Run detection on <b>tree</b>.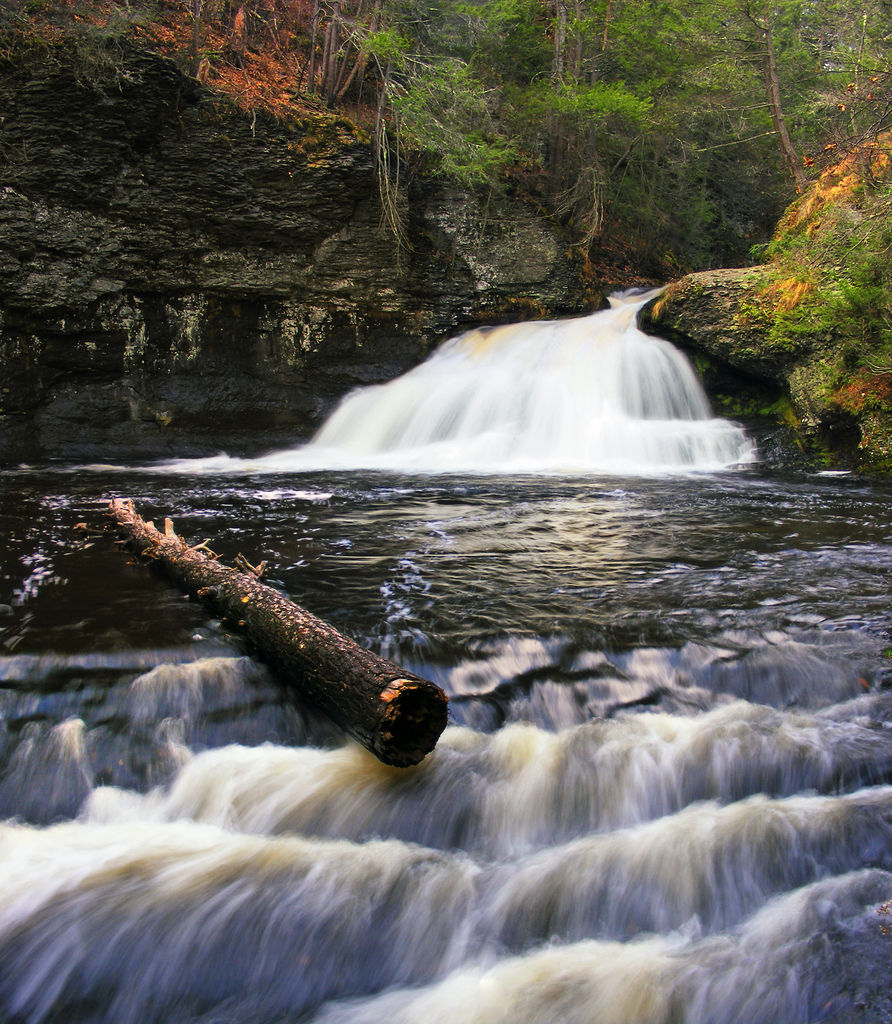
Result: box(532, 0, 607, 90).
